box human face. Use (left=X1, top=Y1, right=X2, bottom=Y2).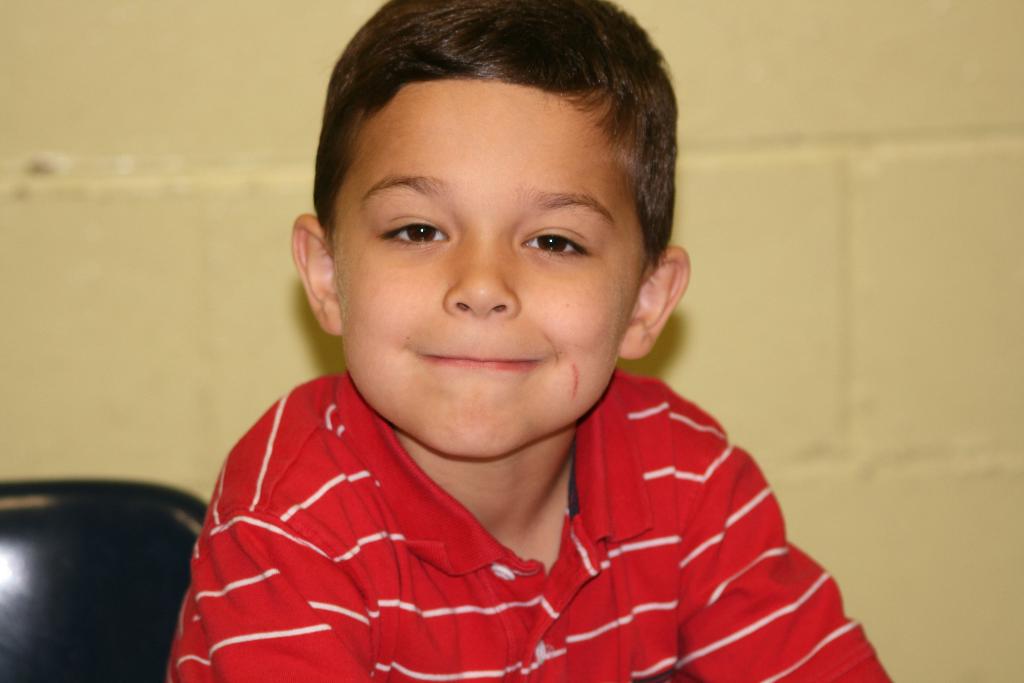
(left=319, top=81, right=660, bottom=457).
